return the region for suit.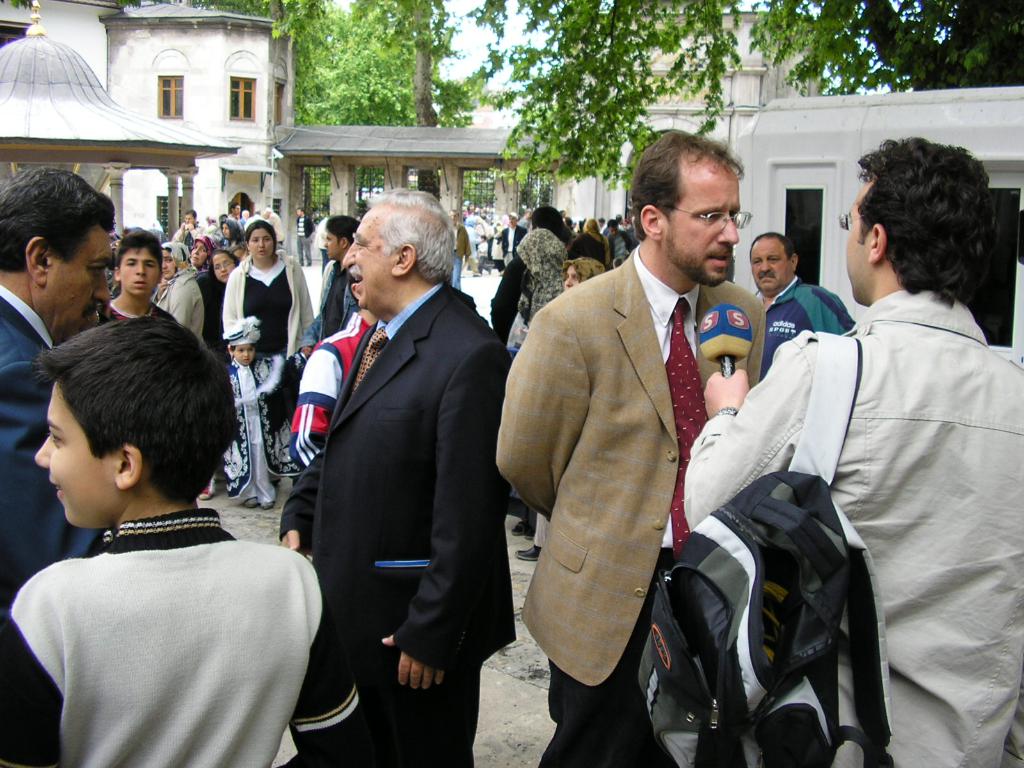
rect(0, 294, 108, 613).
